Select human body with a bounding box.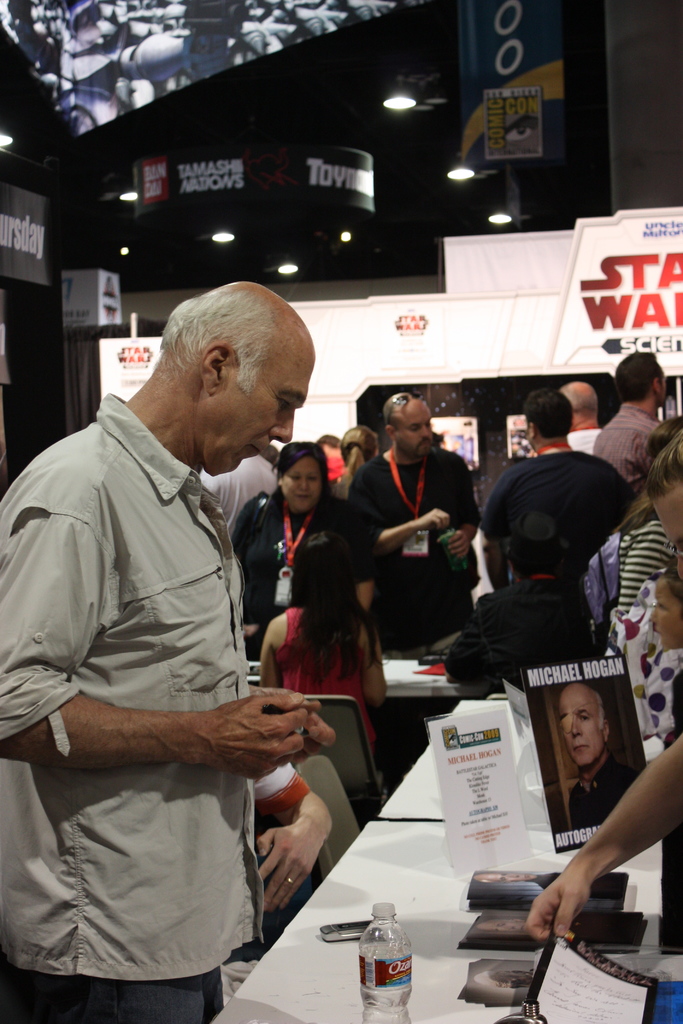
38 313 348 1020.
